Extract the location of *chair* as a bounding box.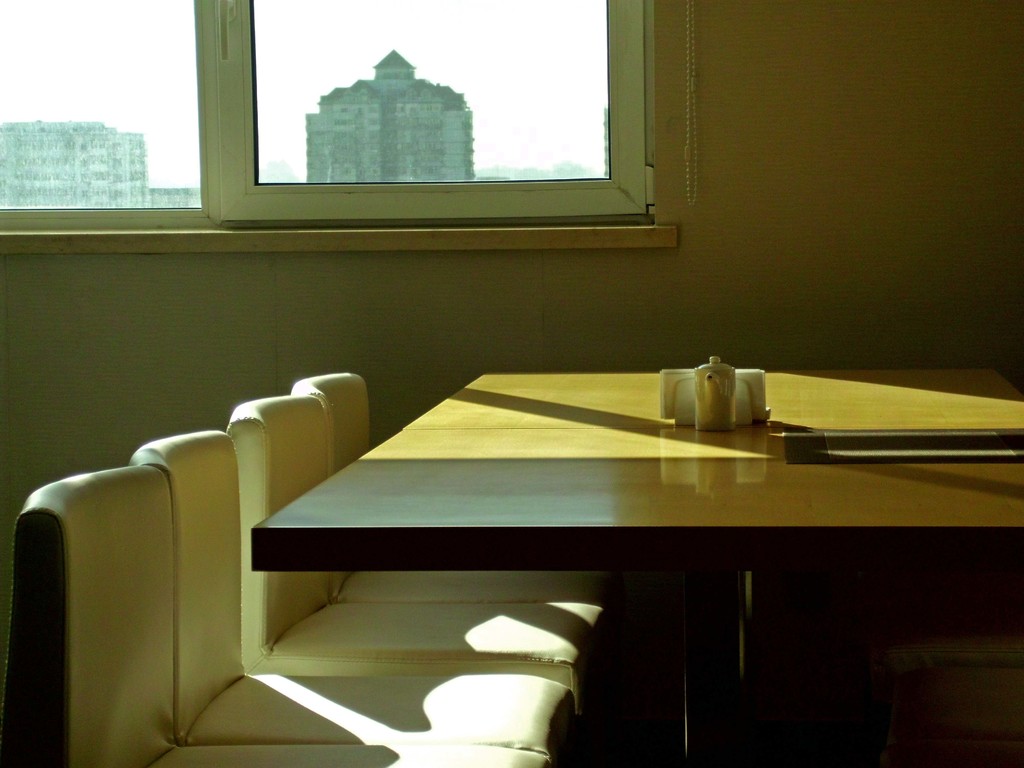
region(133, 428, 583, 767).
